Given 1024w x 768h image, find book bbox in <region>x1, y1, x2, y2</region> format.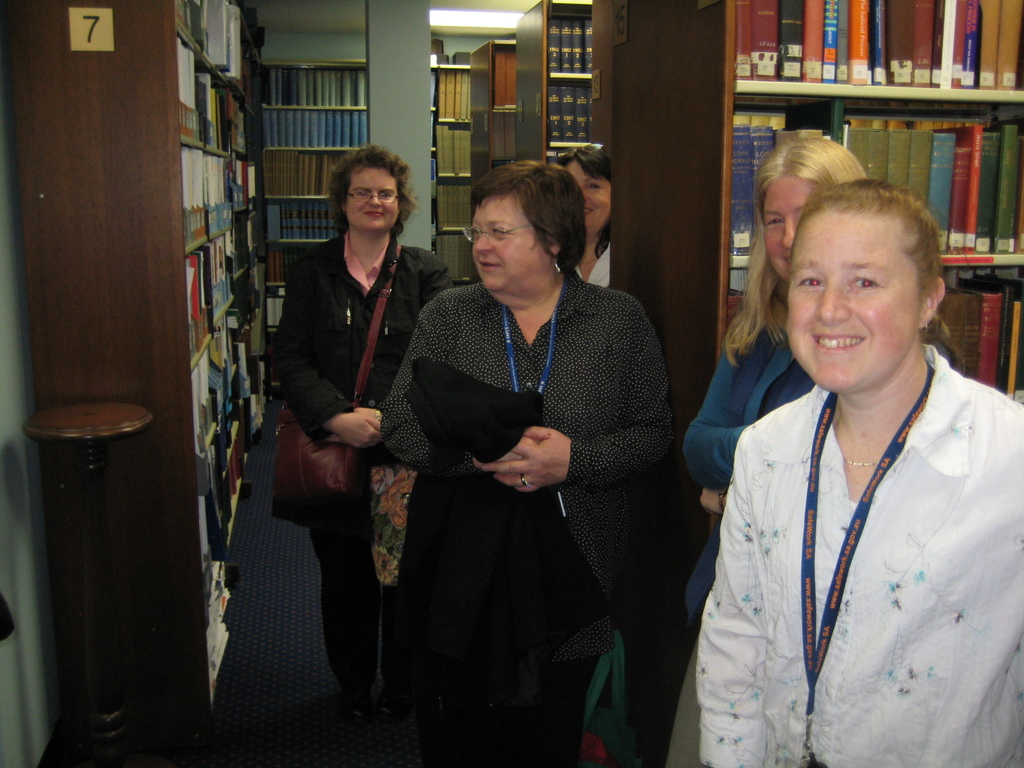
<region>439, 122, 479, 182</region>.
